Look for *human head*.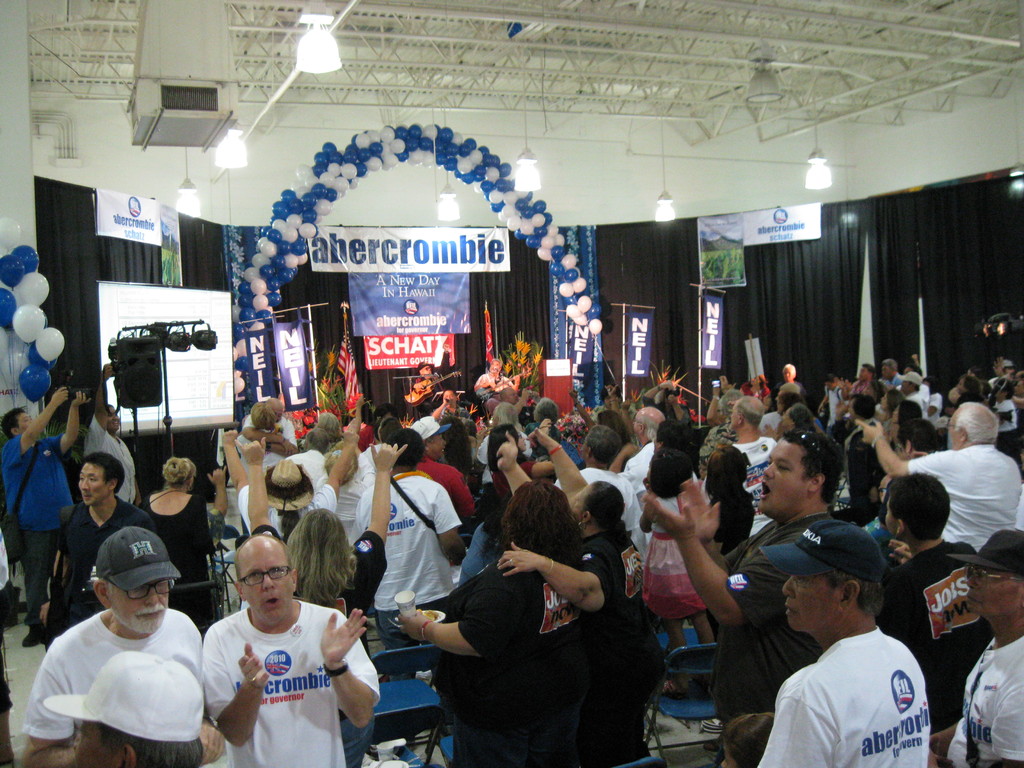
Found: <bbox>886, 469, 949, 540</bbox>.
